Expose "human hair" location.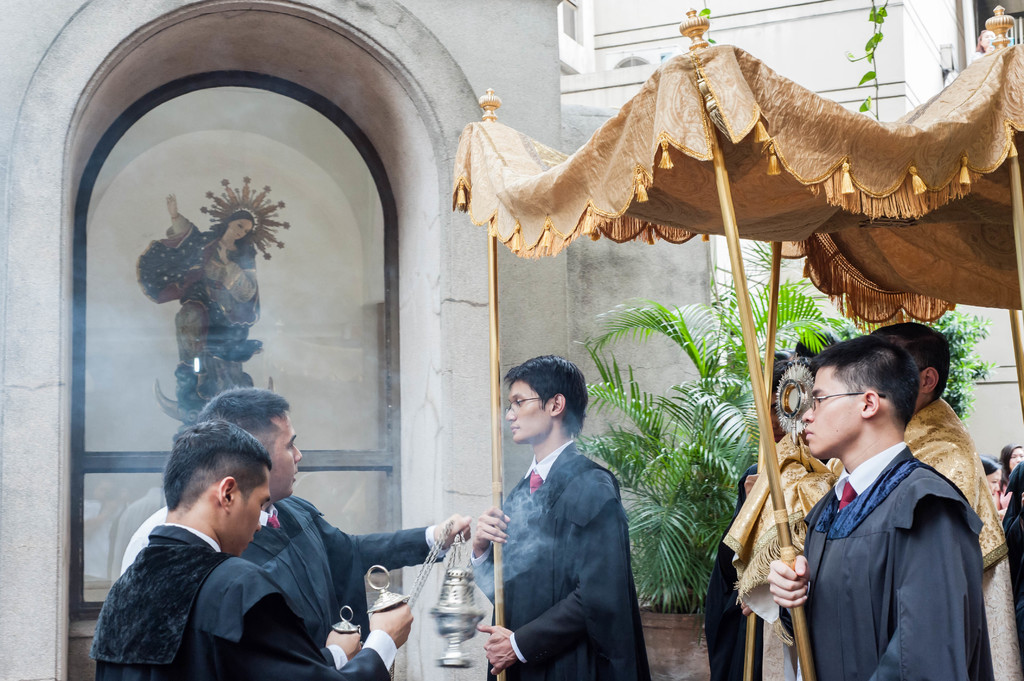
Exposed at left=196, top=389, right=291, bottom=448.
